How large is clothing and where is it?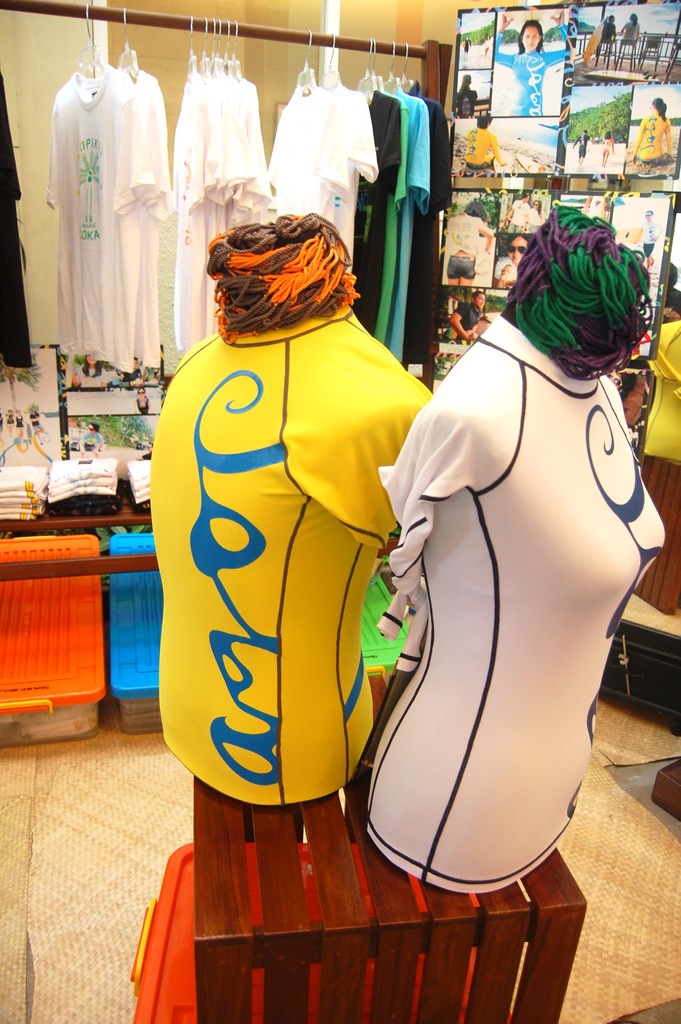
Bounding box: {"x1": 635, "y1": 113, "x2": 673, "y2": 162}.
